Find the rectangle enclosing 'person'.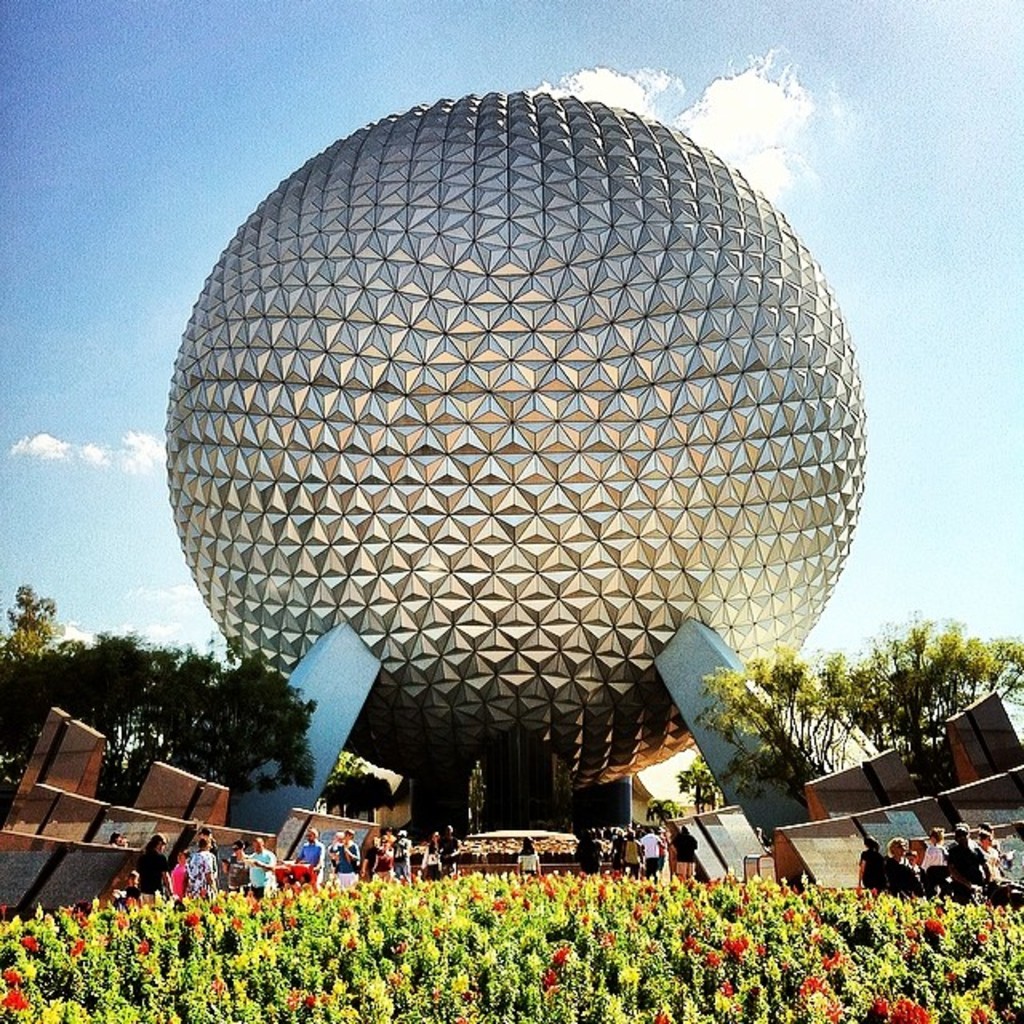
Rect(326, 826, 358, 883).
